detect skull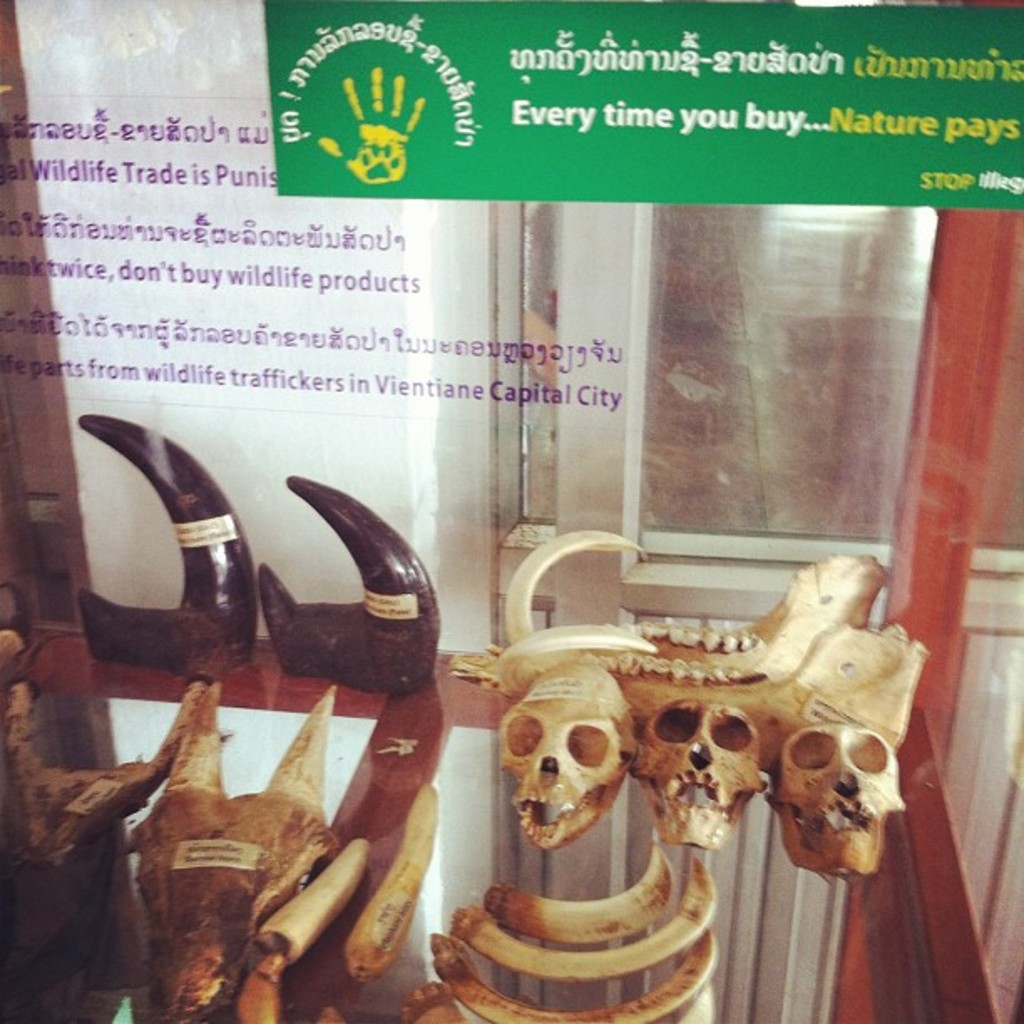
l=775, t=728, r=909, b=873
